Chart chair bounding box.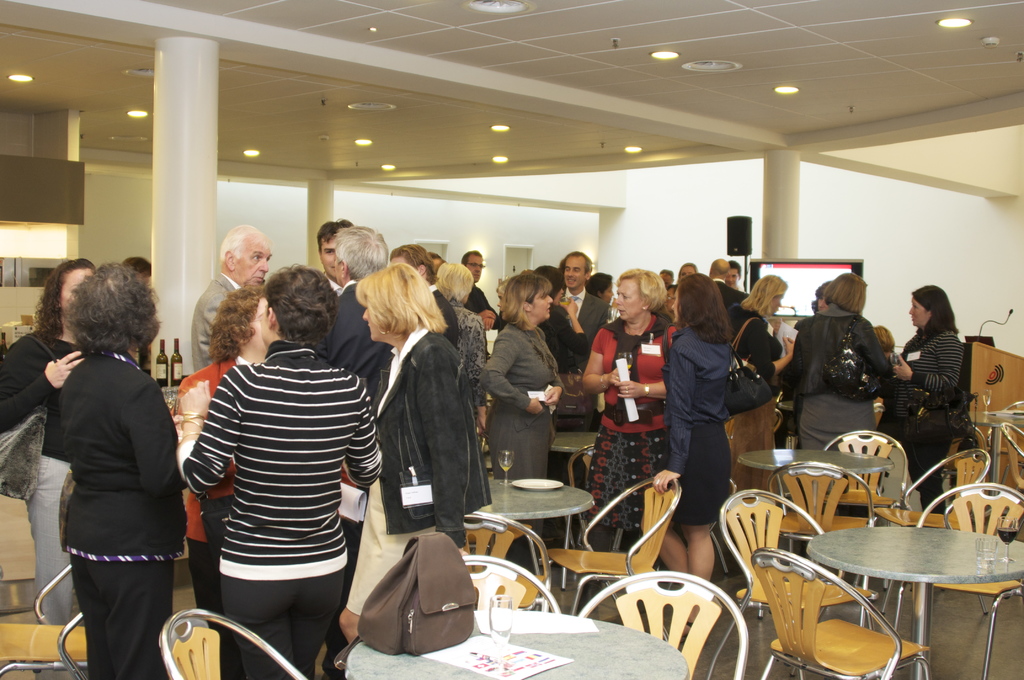
Charted: [x1=767, y1=408, x2=781, y2=513].
